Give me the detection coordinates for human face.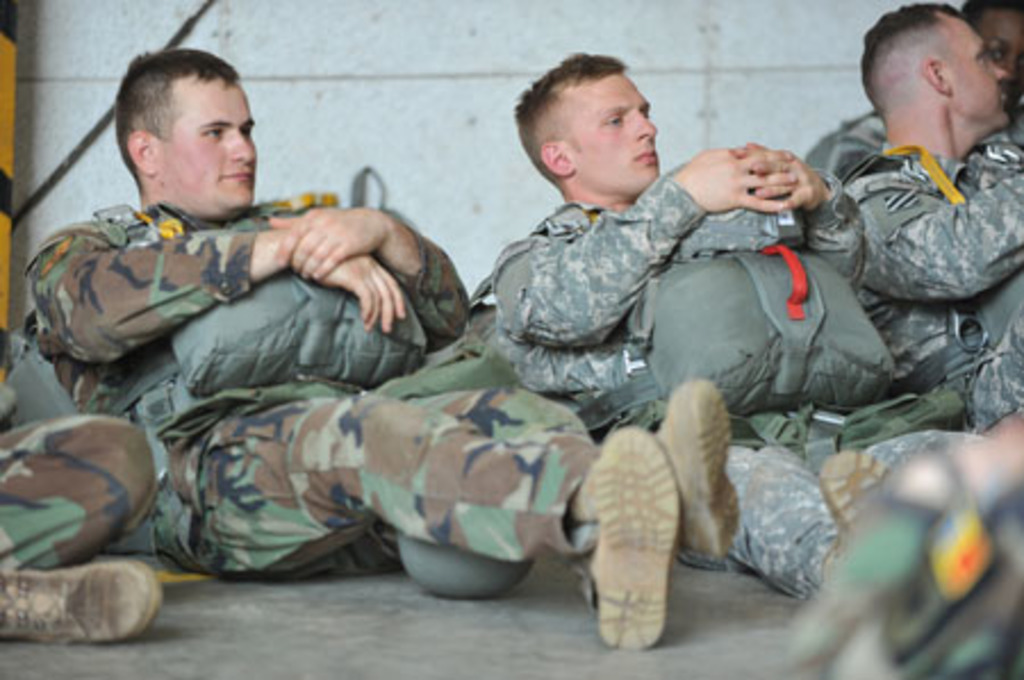
(558, 73, 660, 191).
